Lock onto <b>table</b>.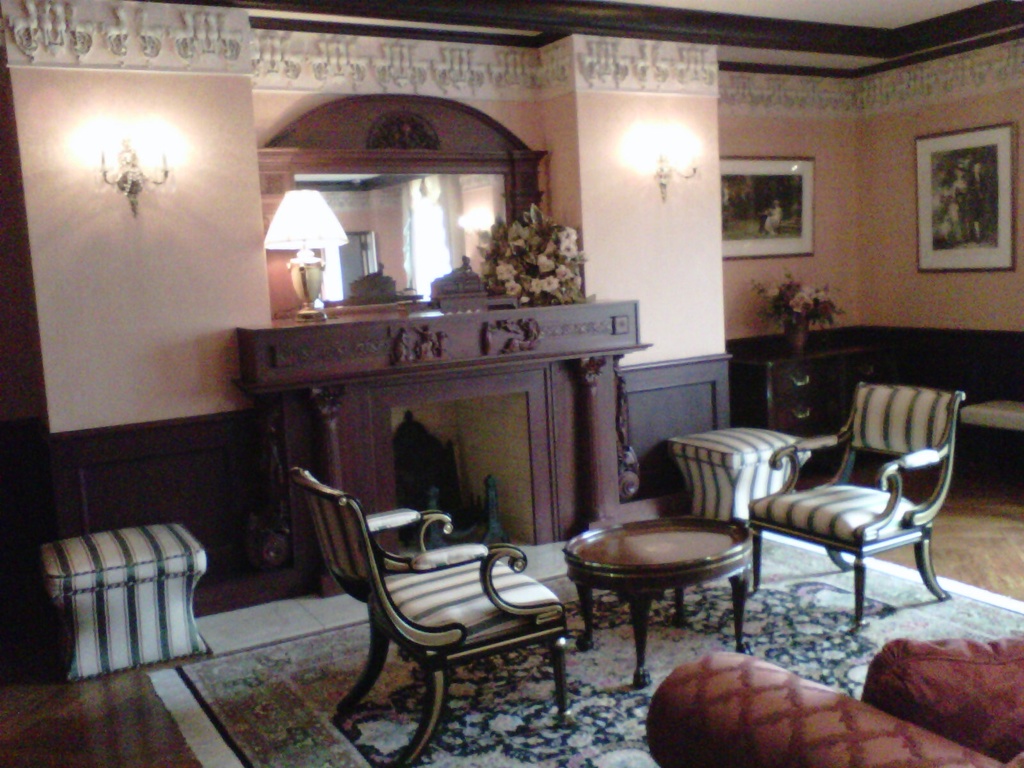
Locked: (left=669, top=425, right=815, bottom=522).
